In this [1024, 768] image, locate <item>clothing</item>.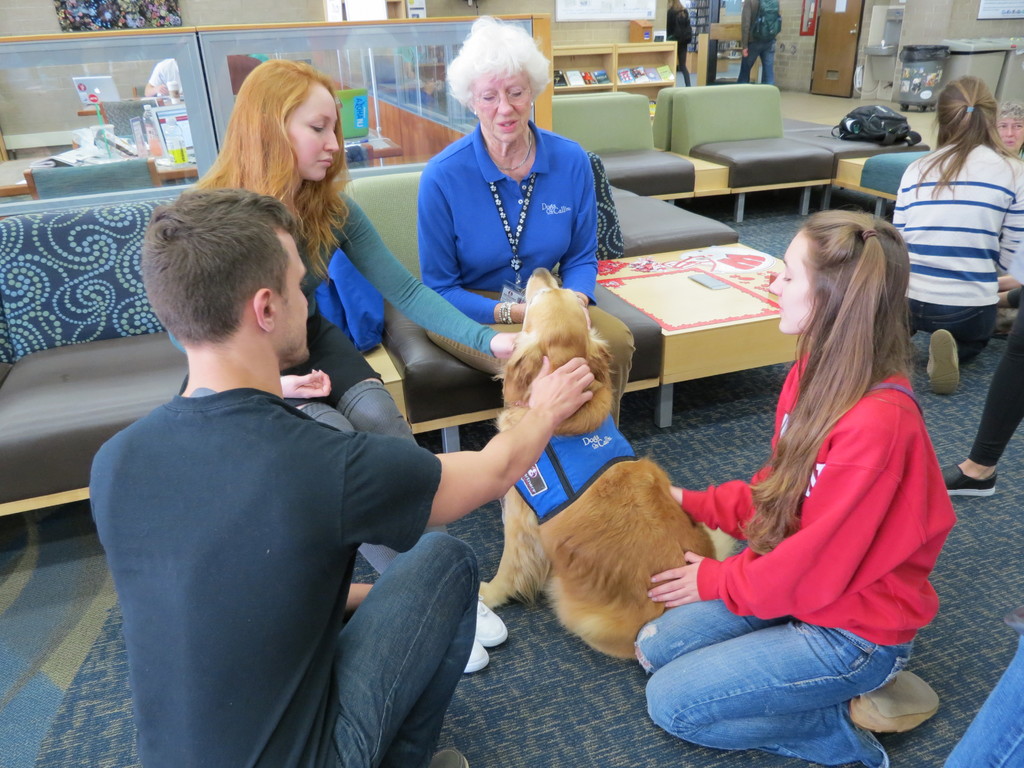
Bounding box: <box>412,114,633,423</box>.
